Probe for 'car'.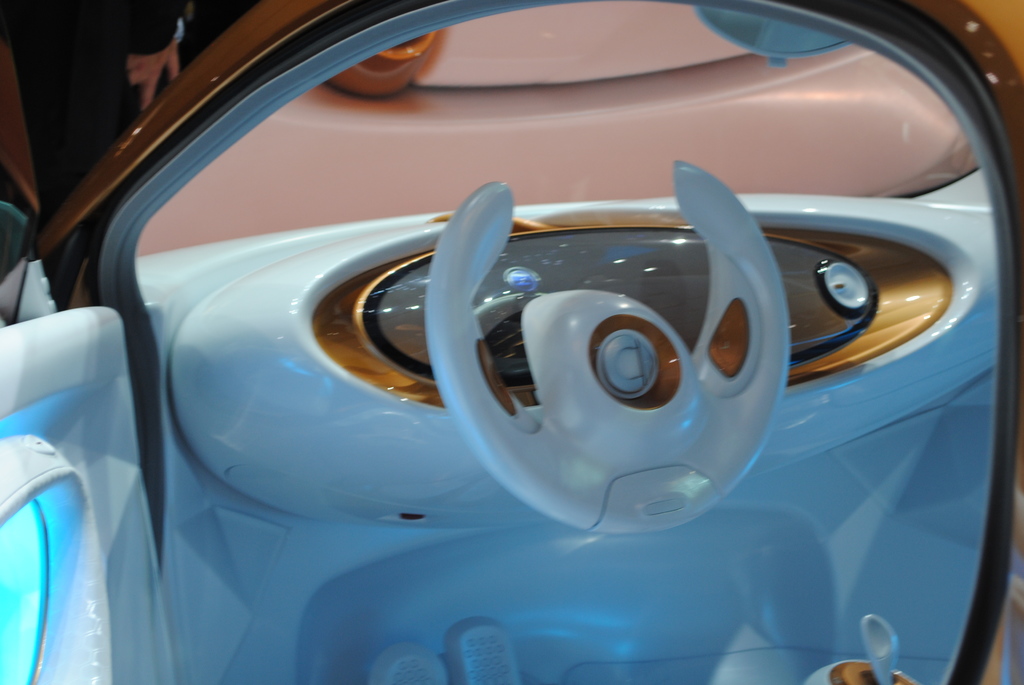
Probe result: bbox=[0, 0, 1023, 684].
